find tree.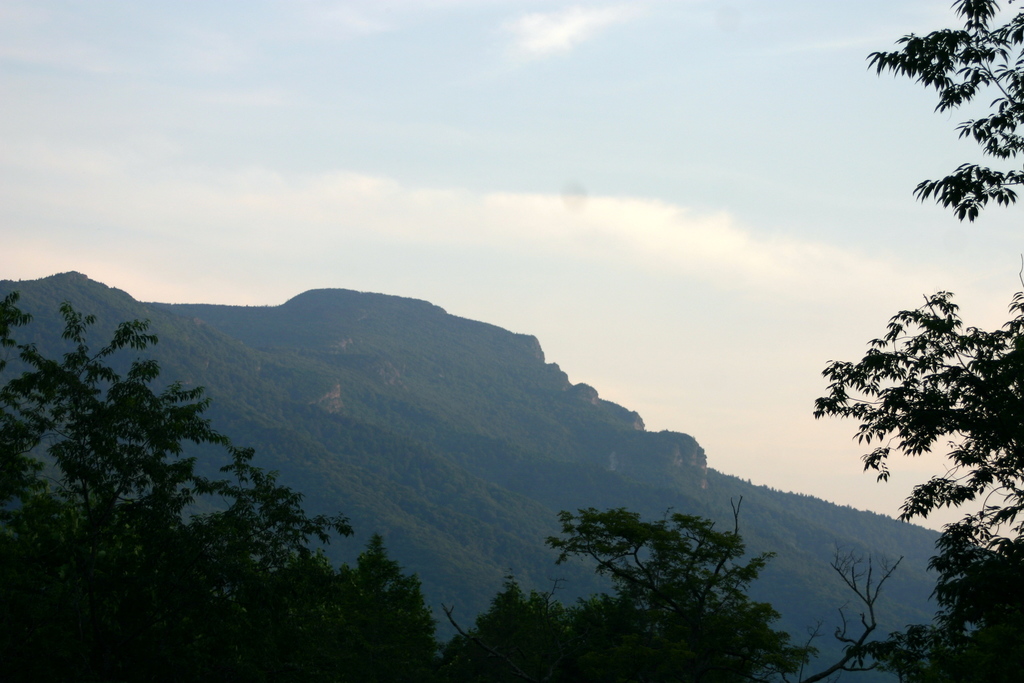
[0, 285, 438, 682].
